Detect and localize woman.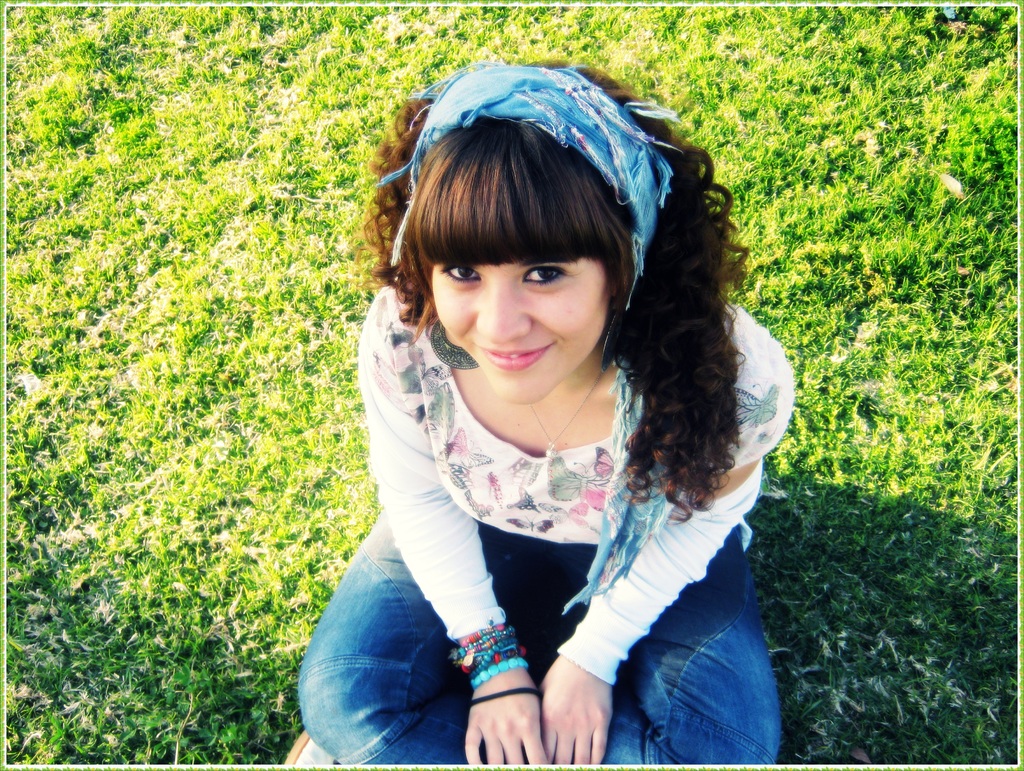
Localized at 277:57:792:761.
